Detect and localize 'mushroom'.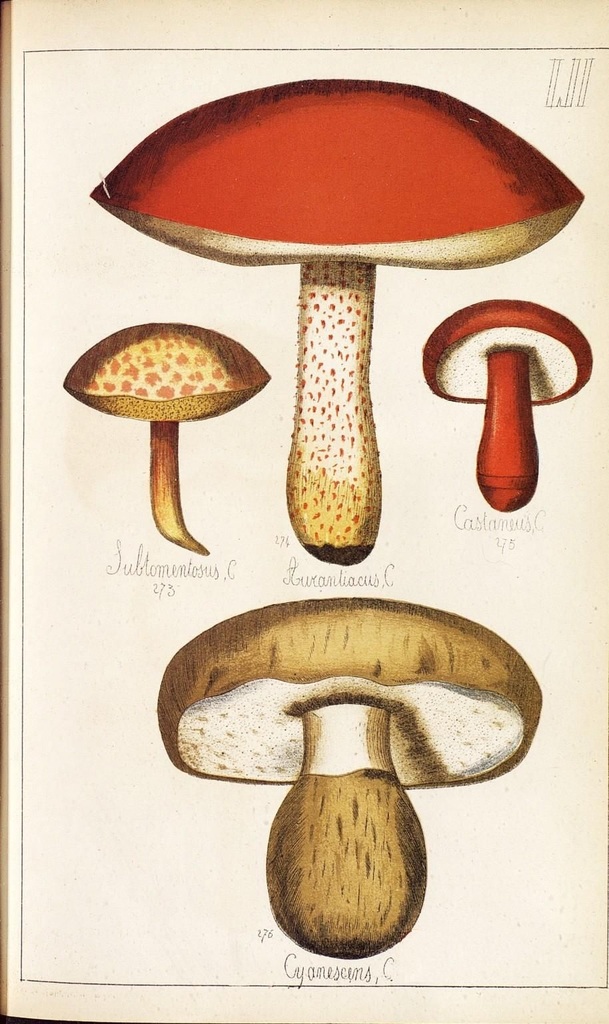
Localized at {"left": 184, "top": 597, "right": 500, "bottom": 961}.
